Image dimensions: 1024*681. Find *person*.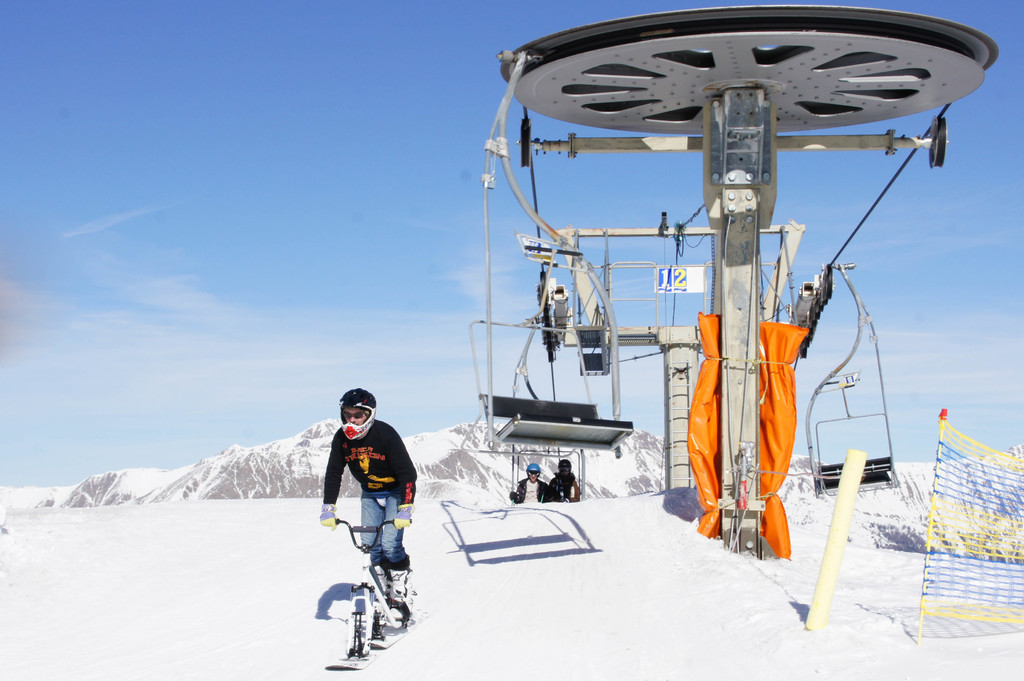
{"x1": 509, "y1": 468, "x2": 557, "y2": 507}.
